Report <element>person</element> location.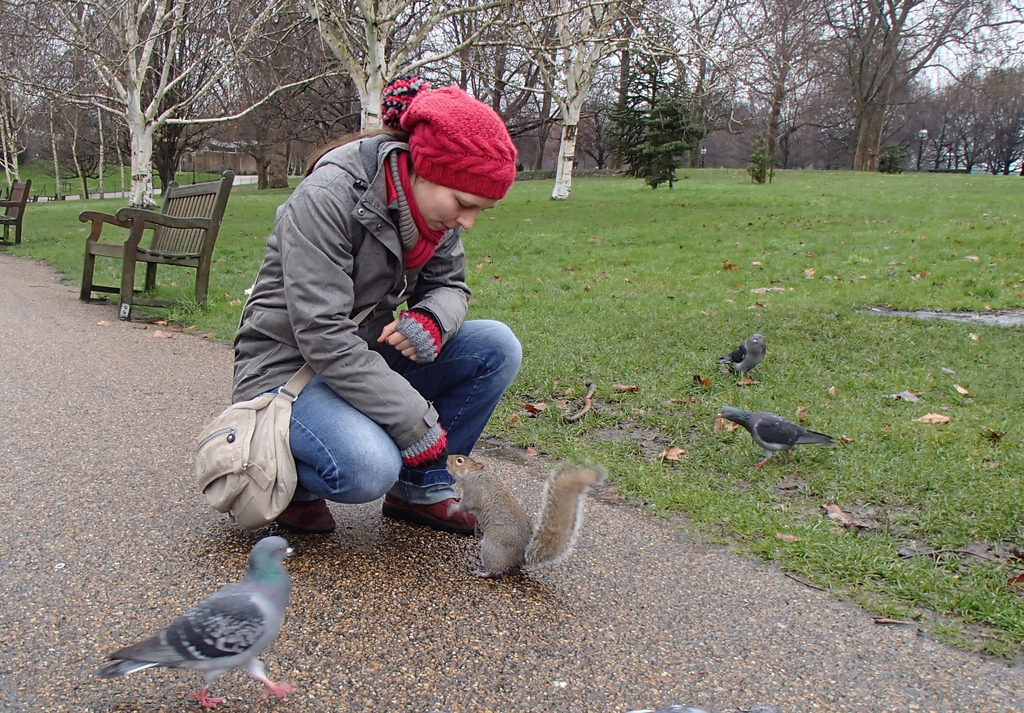
Report: (210,92,483,546).
